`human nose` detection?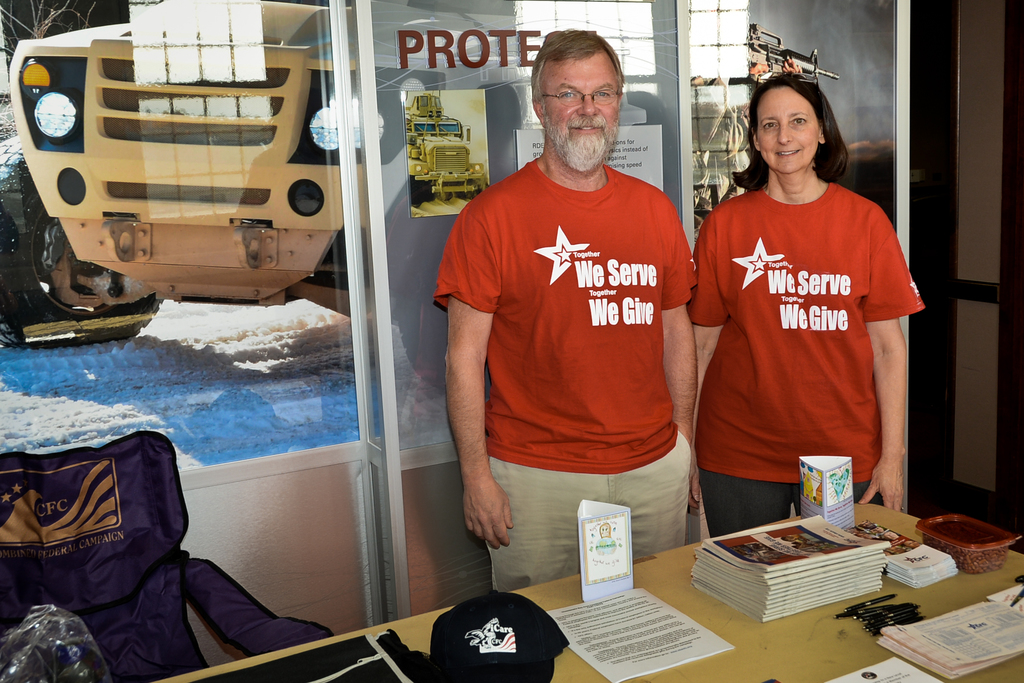
[775,120,794,147]
